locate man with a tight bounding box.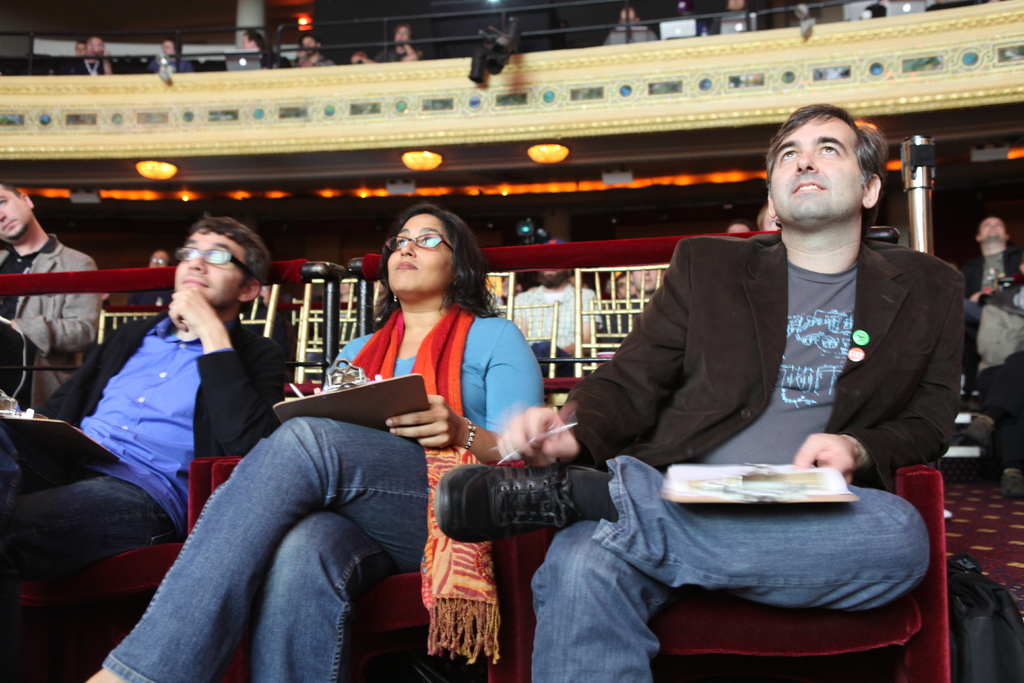
{"x1": 294, "y1": 33, "x2": 334, "y2": 67}.
